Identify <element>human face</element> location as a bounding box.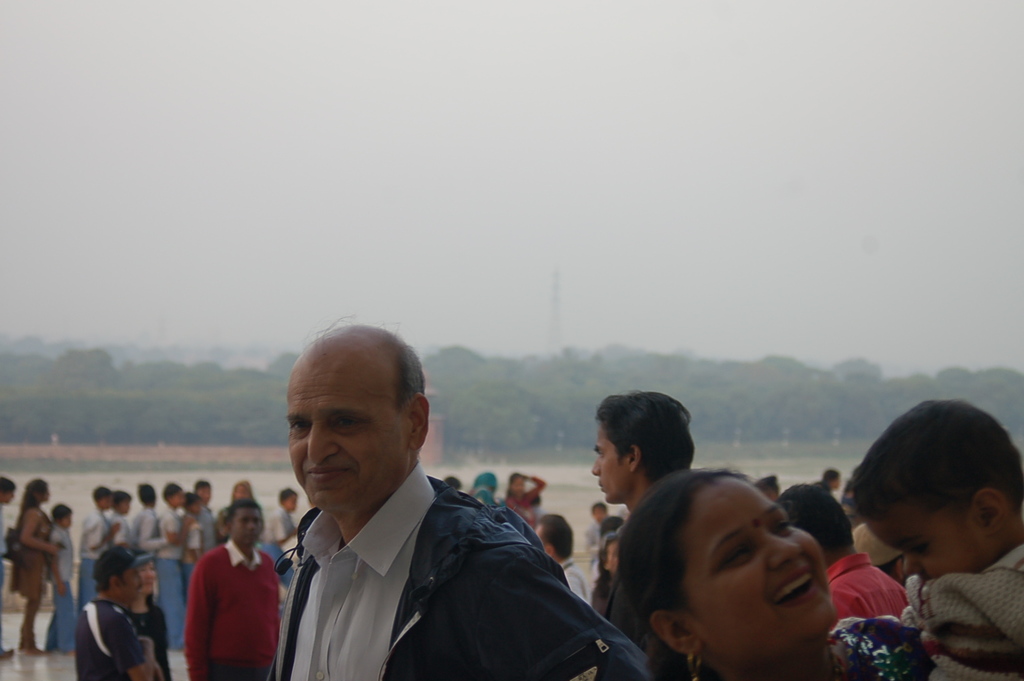
[596, 414, 629, 501].
